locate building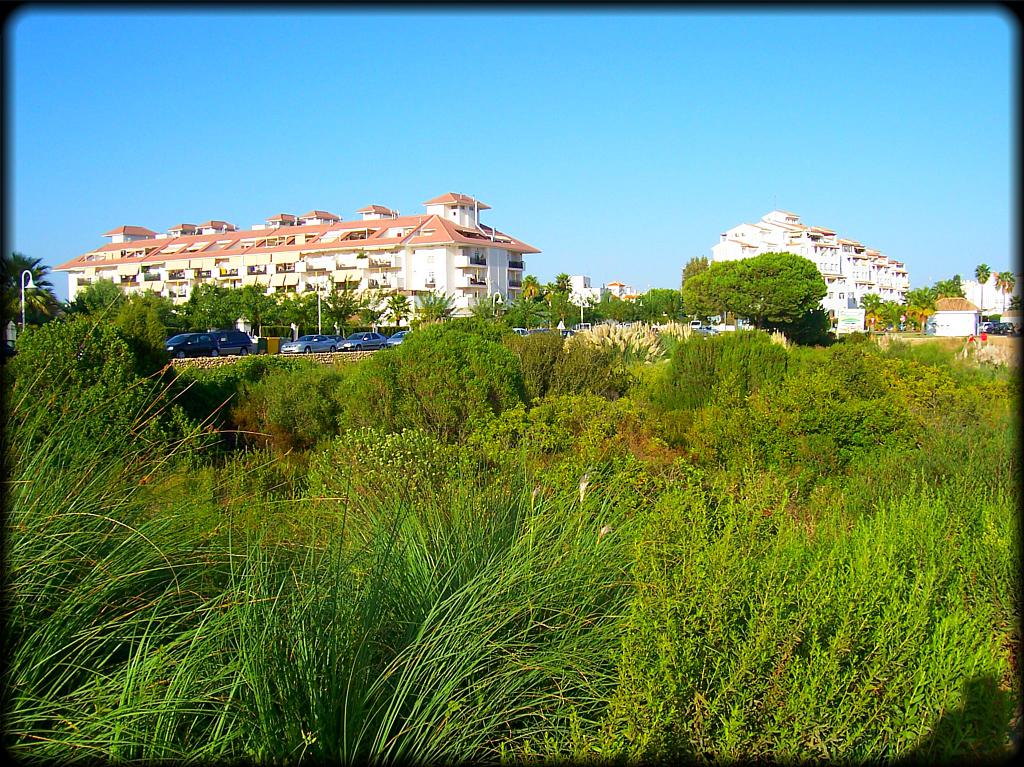
l=48, t=191, r=541, b=328
